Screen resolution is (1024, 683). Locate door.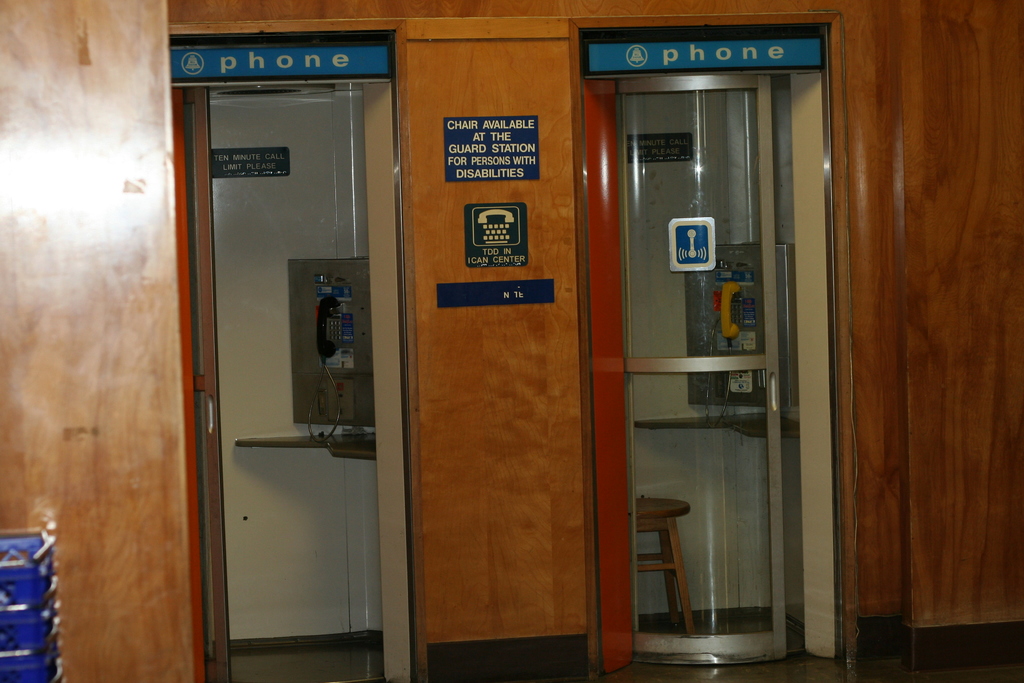
(left=185, top=0, right=409, bottom=667).
